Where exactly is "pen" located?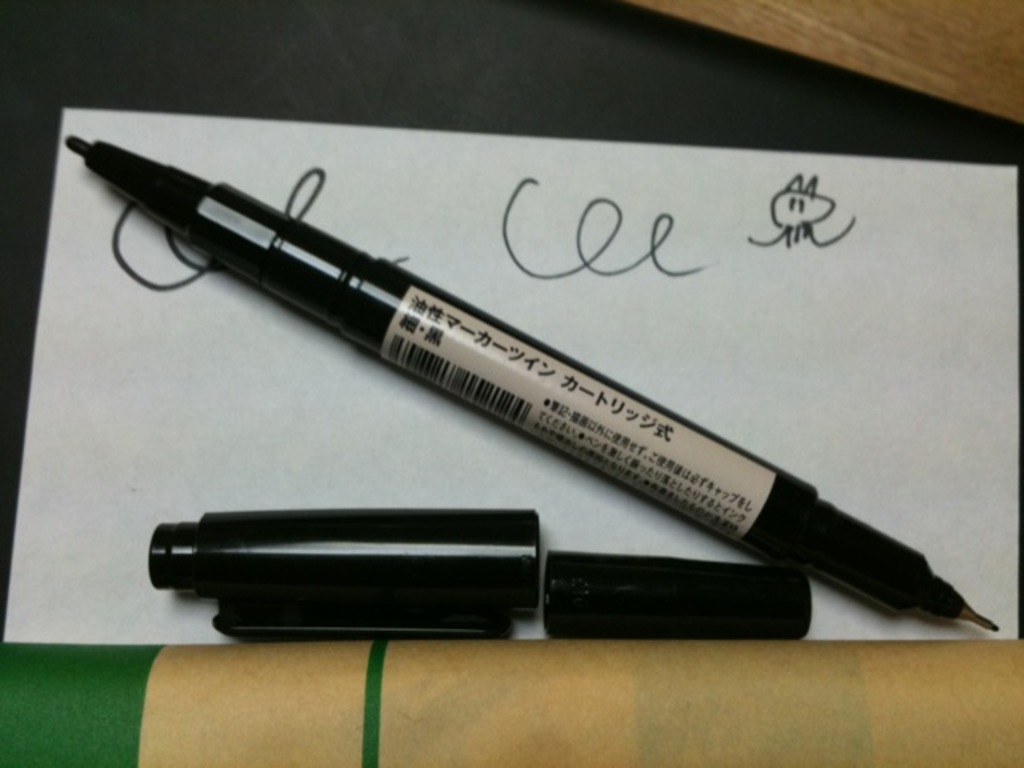
Its bounding box is (62,133,998,632).
